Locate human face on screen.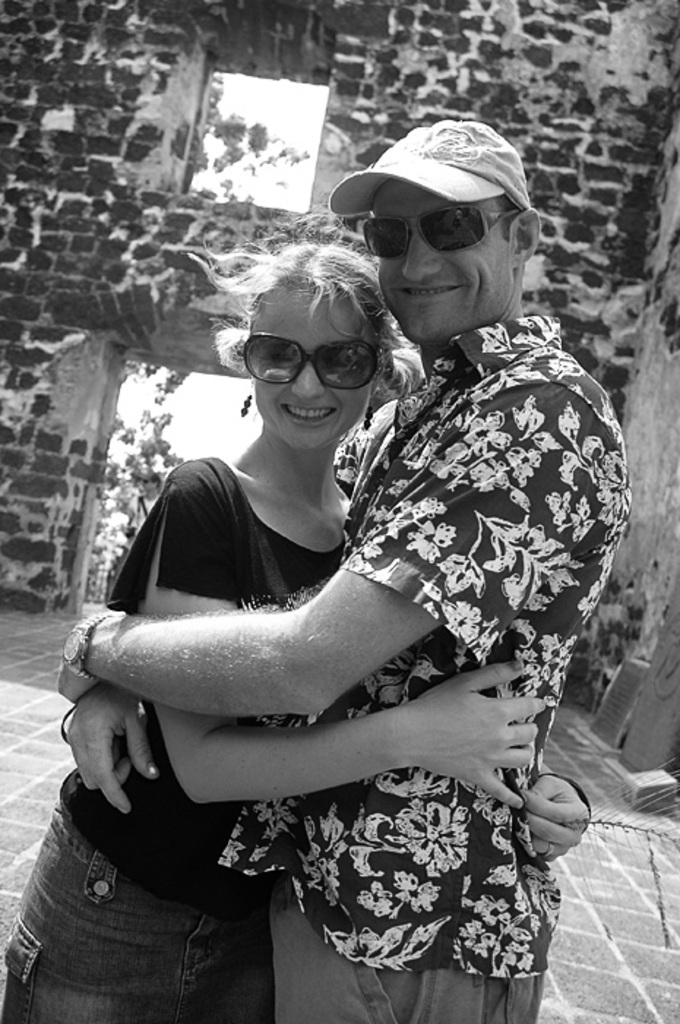
On screen at box(361, 168, 513, 339).
